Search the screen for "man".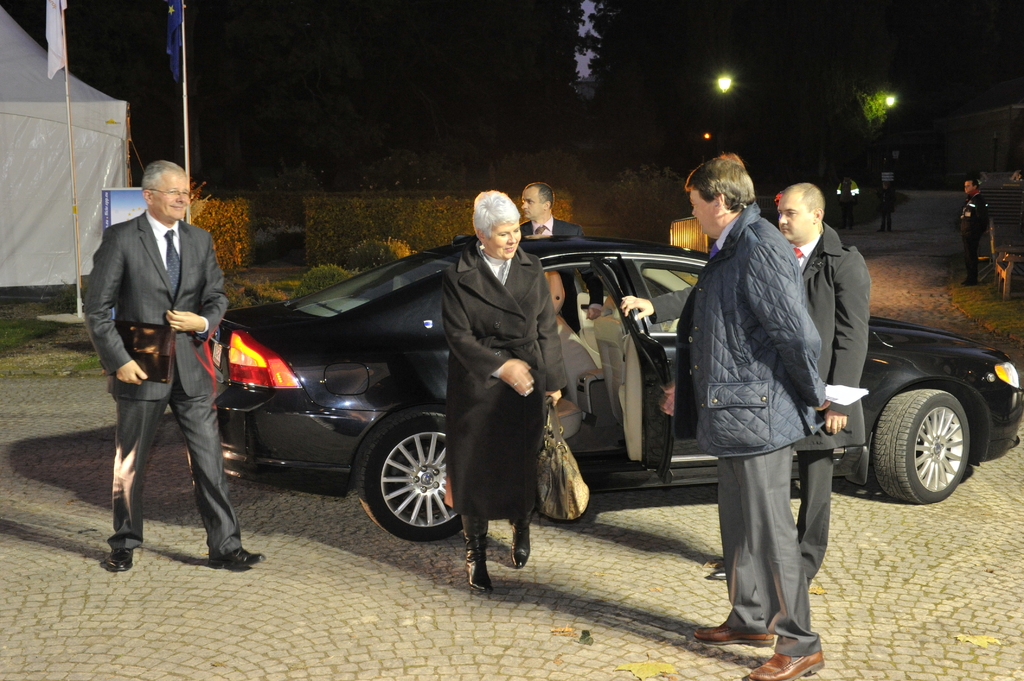
Found at {"x1": 686, "y1": 159, "x2": 833, "y2": 680}.
